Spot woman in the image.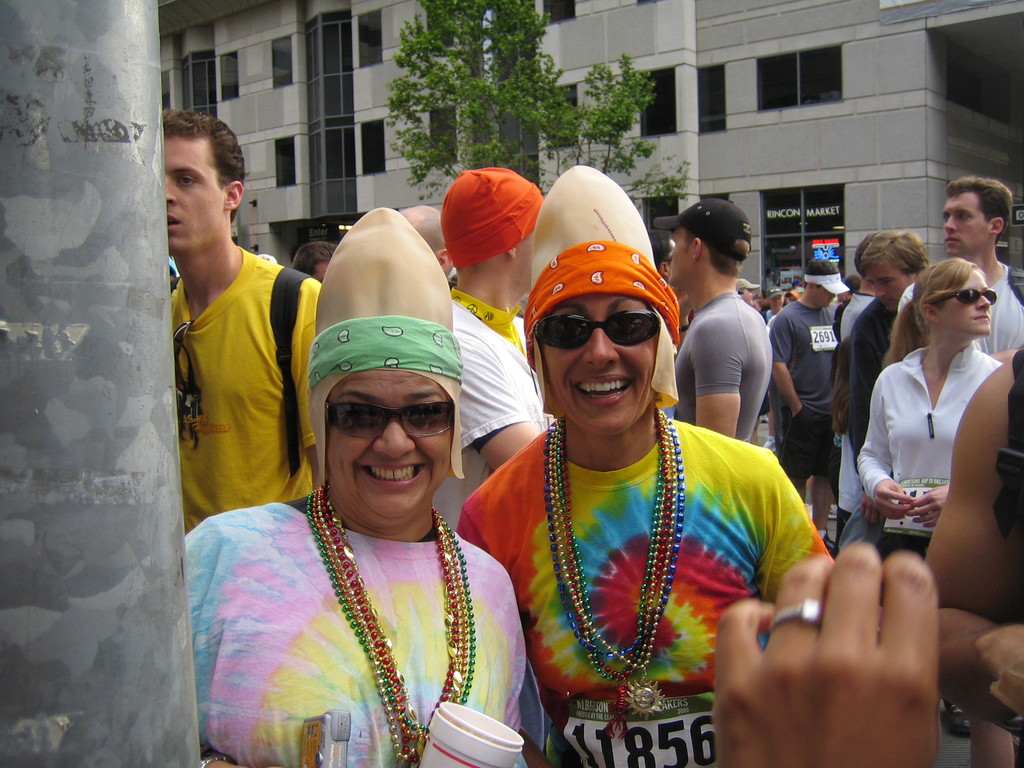
woman found at rect(208, 278, 551, 767).
